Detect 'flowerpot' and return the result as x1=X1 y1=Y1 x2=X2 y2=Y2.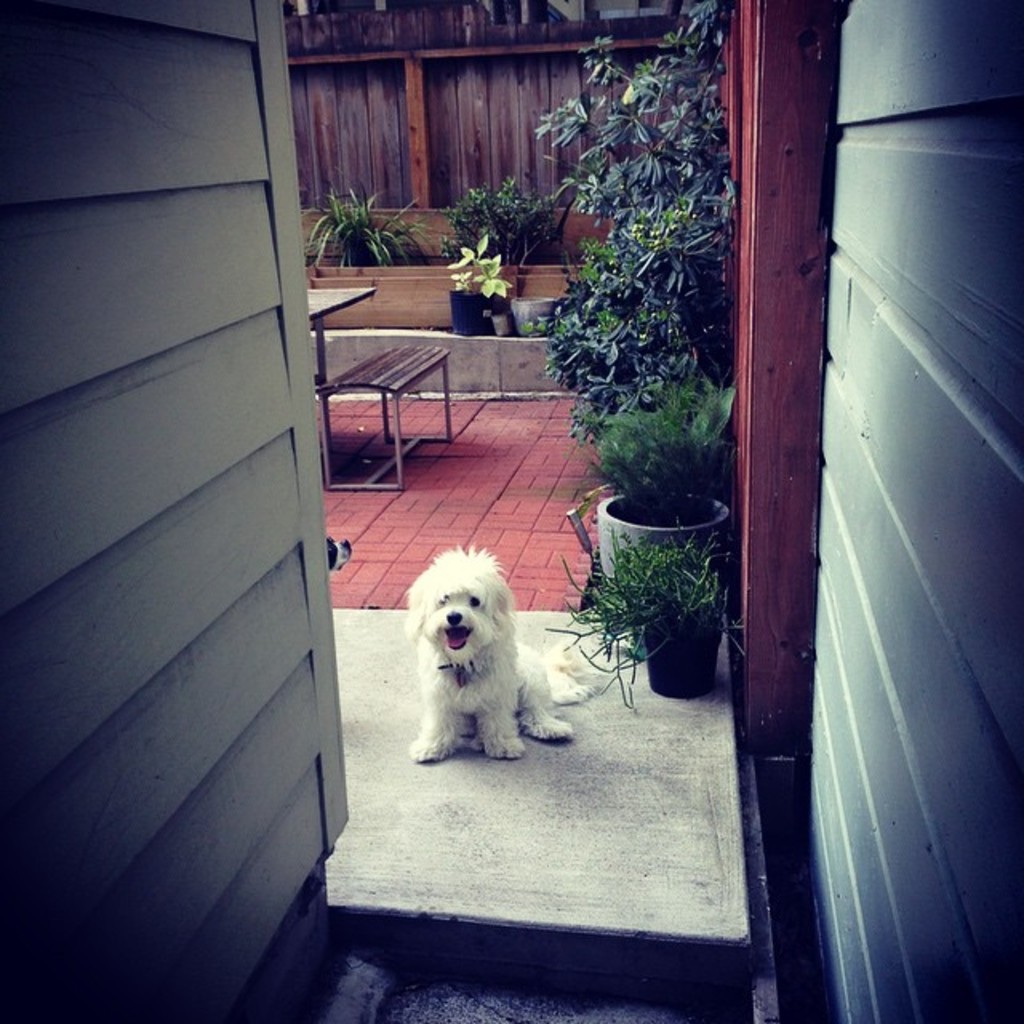
x1=448 y1=291 x2=486 y2=341.
